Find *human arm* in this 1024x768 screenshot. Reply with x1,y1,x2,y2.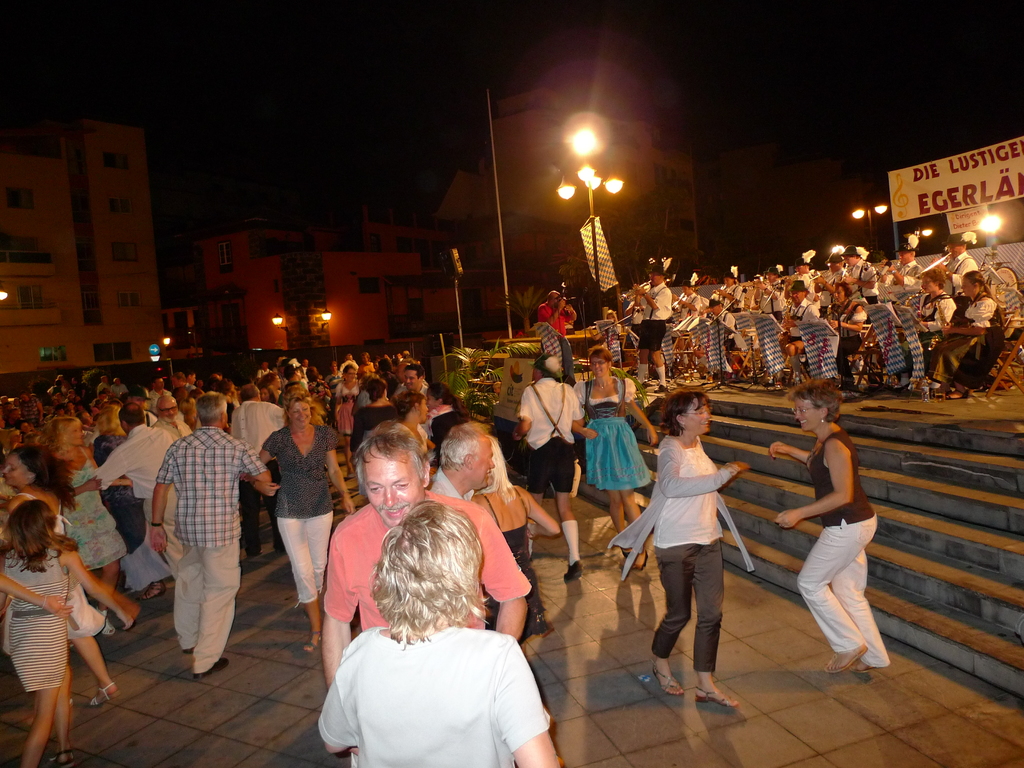
518,490,561,537.
